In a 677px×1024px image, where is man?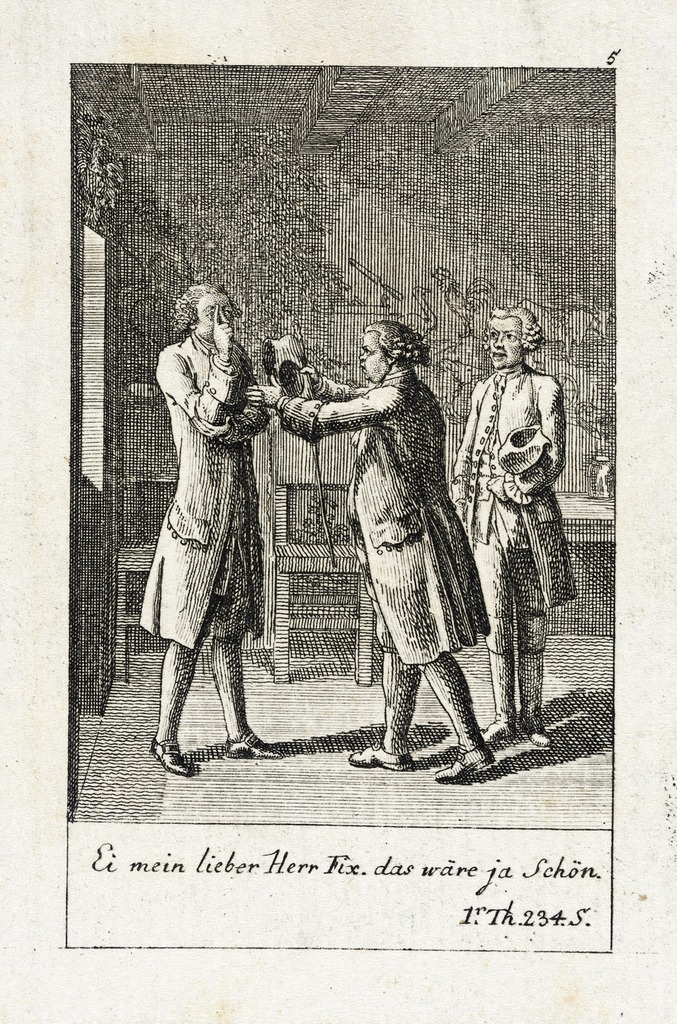
241,319,504,792.
